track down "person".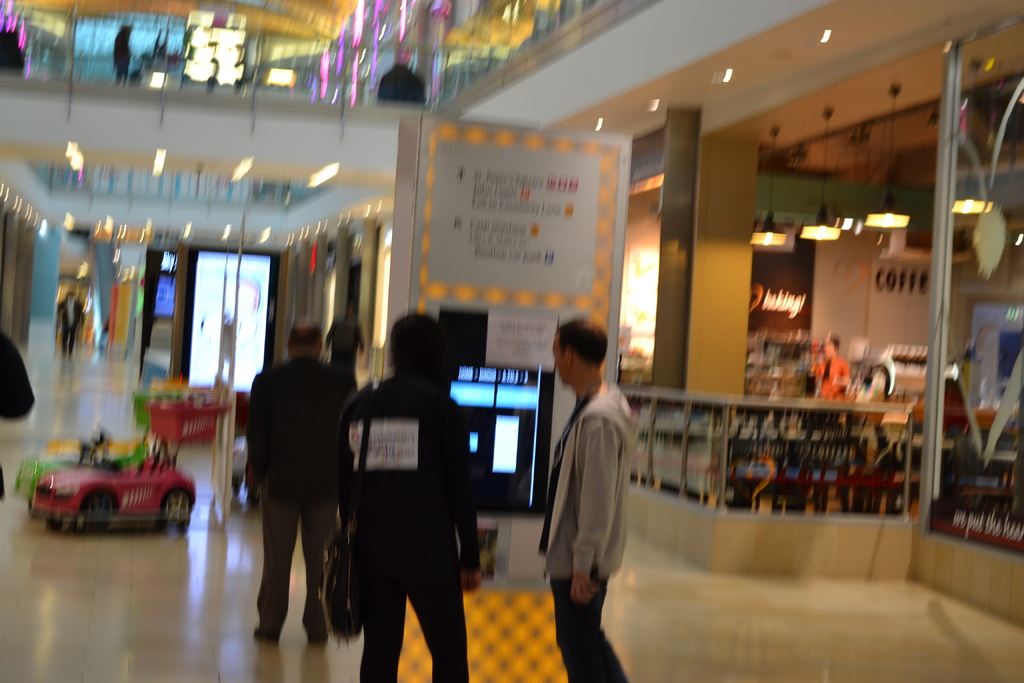
Tracked to box(546, 311, 648, 650).
